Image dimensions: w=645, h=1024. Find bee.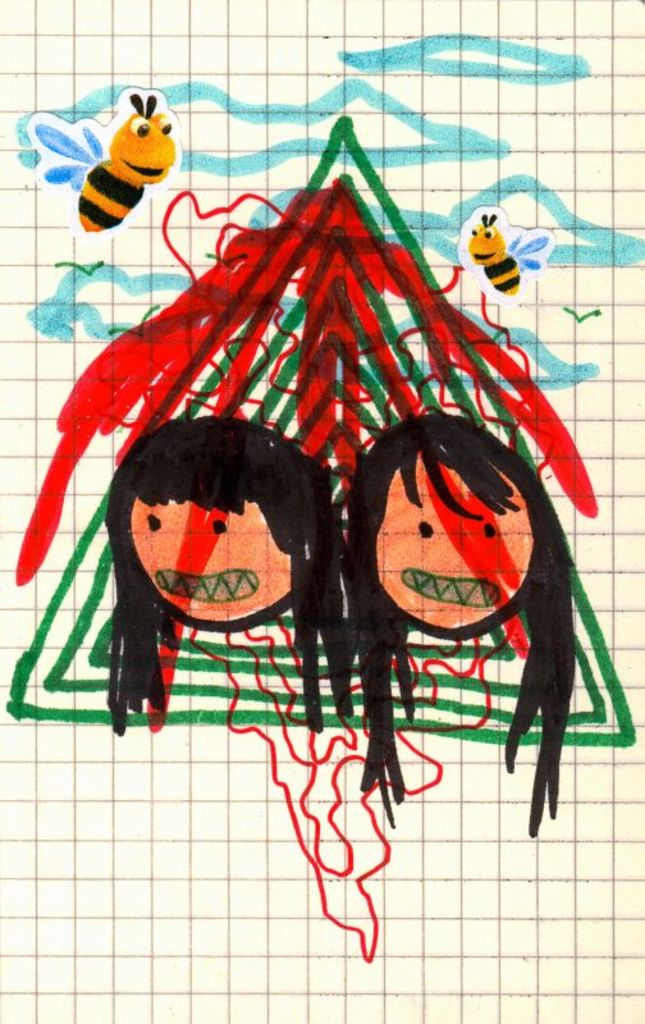
locate(452, 221, 550, 297).
